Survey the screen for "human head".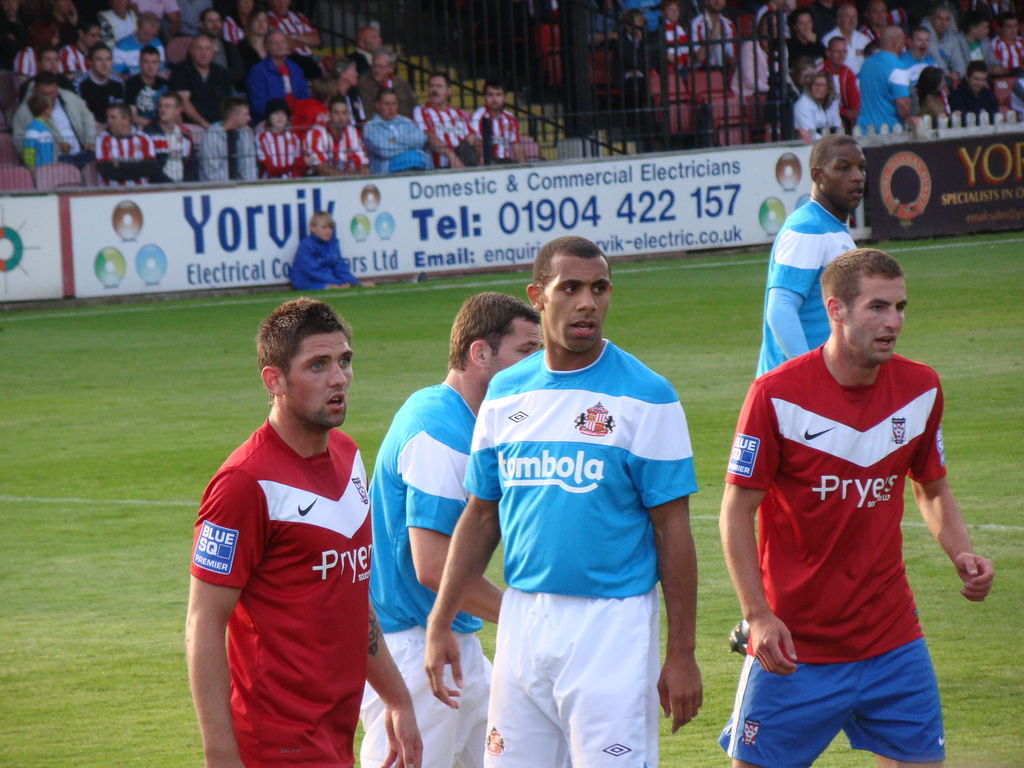
Survey found: [left=483, top=79, right=509, bottom=114].
